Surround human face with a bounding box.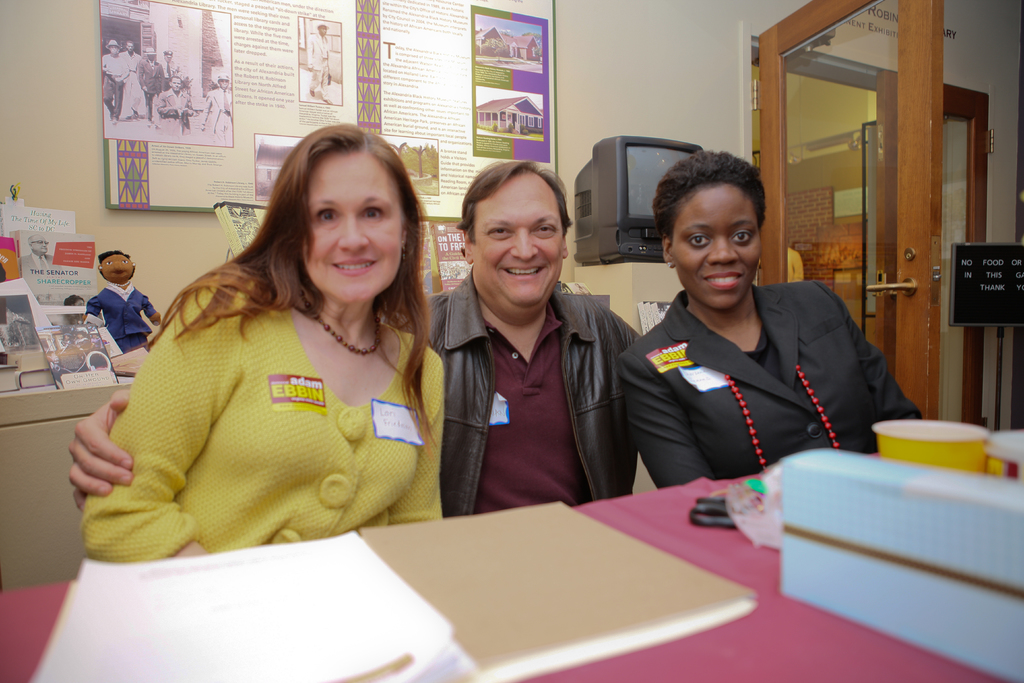
102,251,131,283.
